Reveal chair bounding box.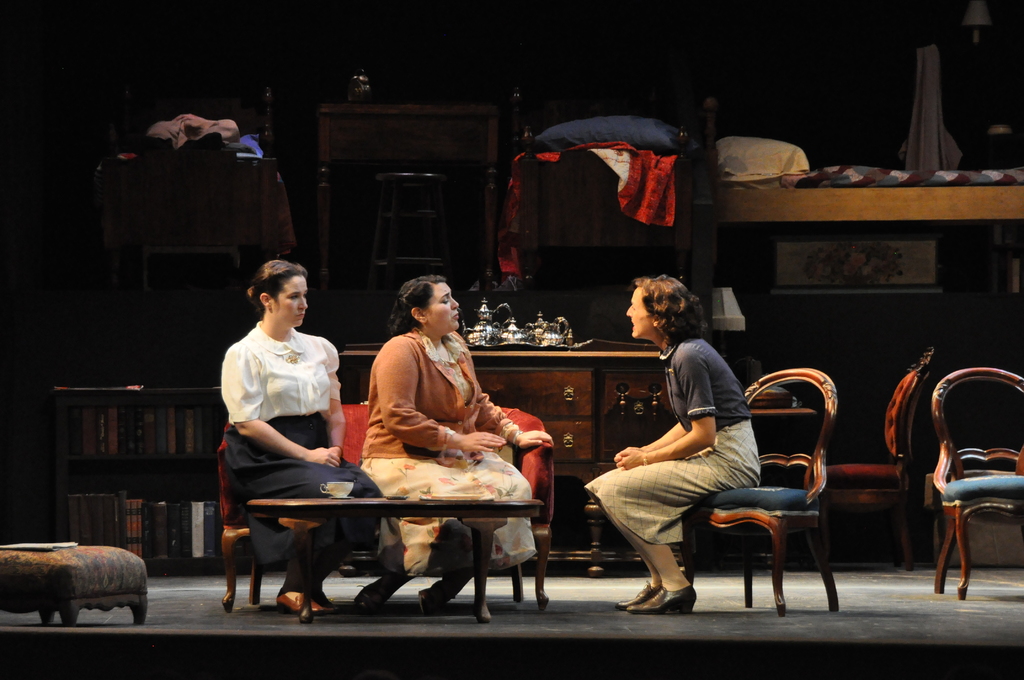
Revealed: (697, 368, 853, 628).
